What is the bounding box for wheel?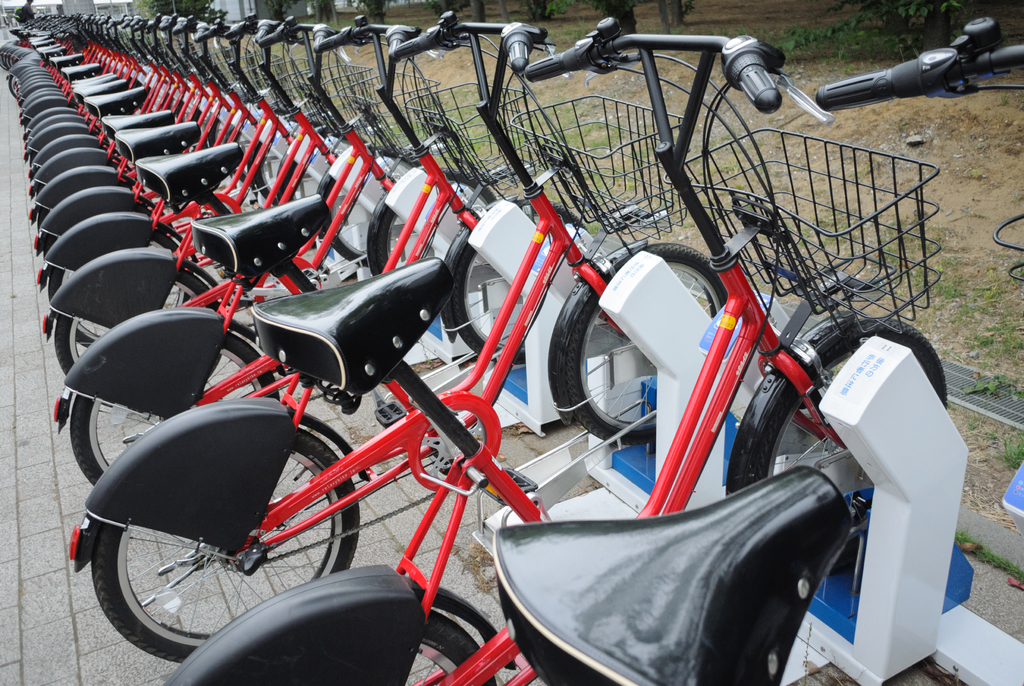
Rect(211, 116, 231, 150).
